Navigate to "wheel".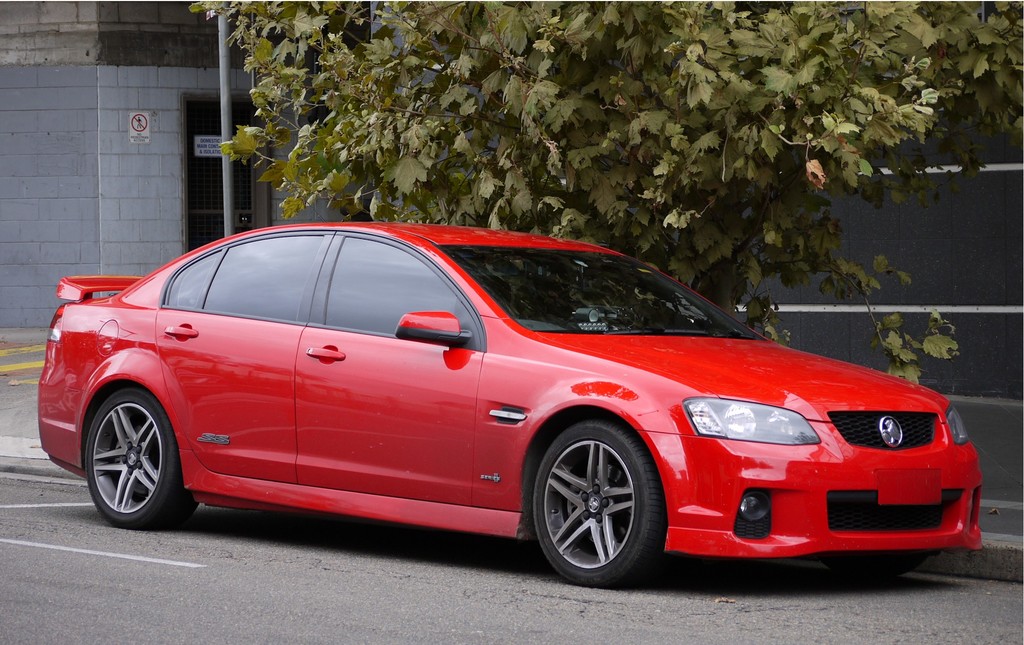
Navigation target: <box>79,388,175,525</box>.
